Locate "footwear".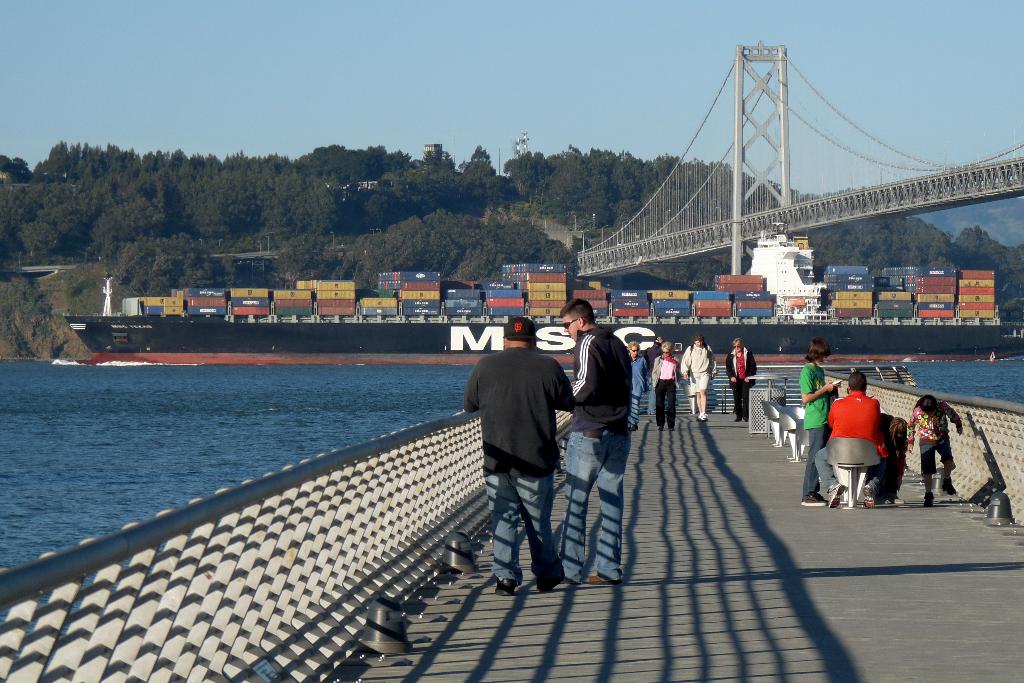
Bounding box: box(671, 426, 675, 431).
